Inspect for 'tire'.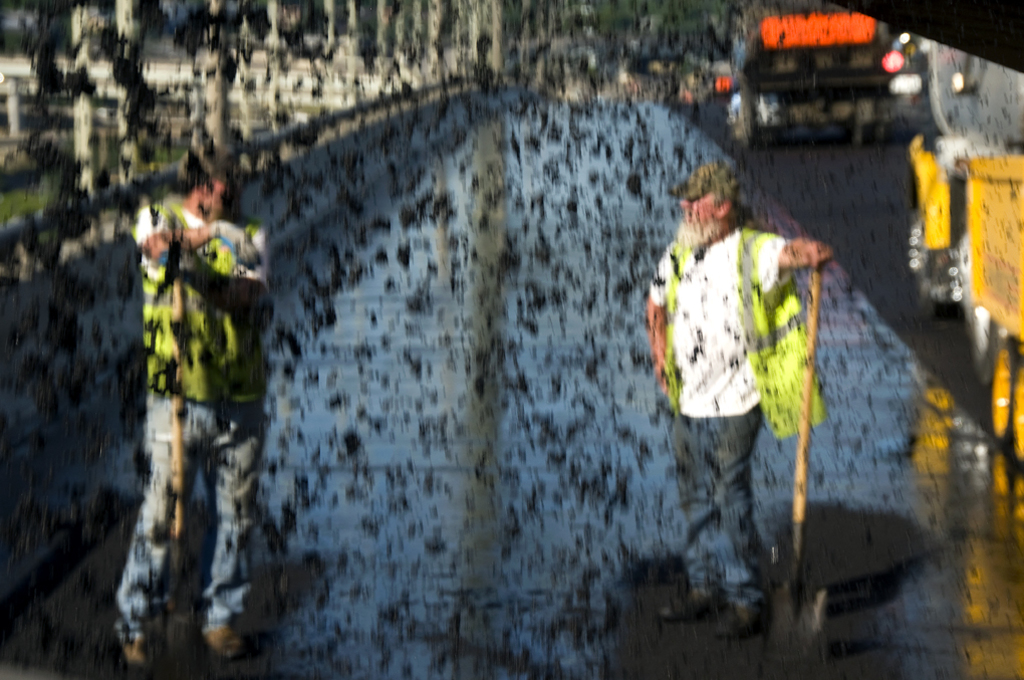
Inspection: 850/120/875/146.
